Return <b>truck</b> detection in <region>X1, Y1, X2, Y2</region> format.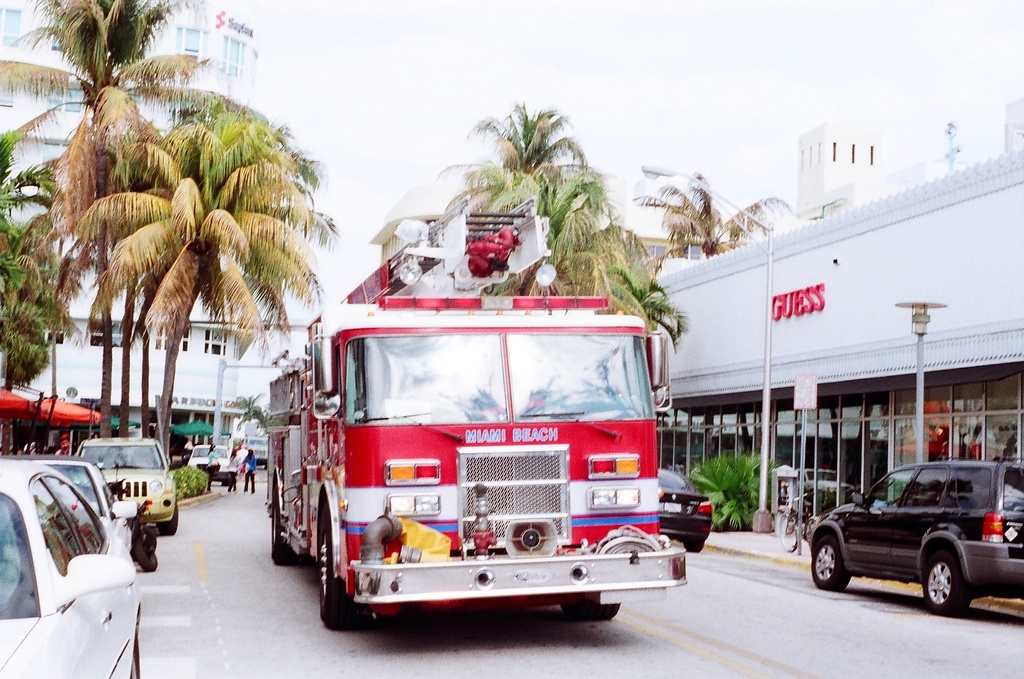
<region>296, 295, 691, 630</region>.
